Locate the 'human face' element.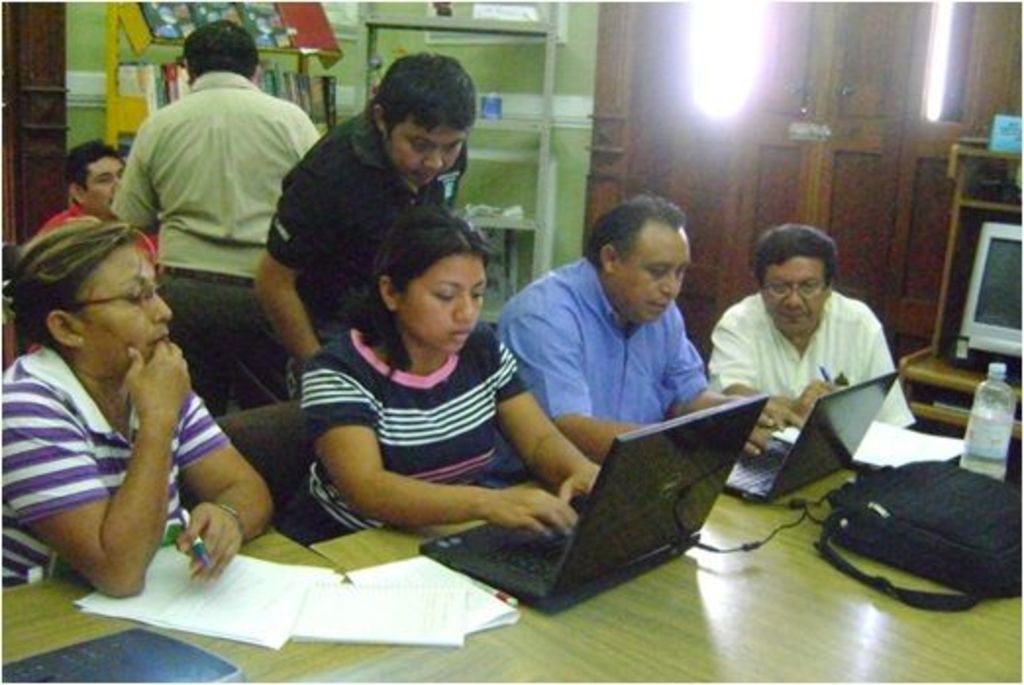
Element bbox: pyautogui.locateOnScreen(390, 116, 463, 179).
